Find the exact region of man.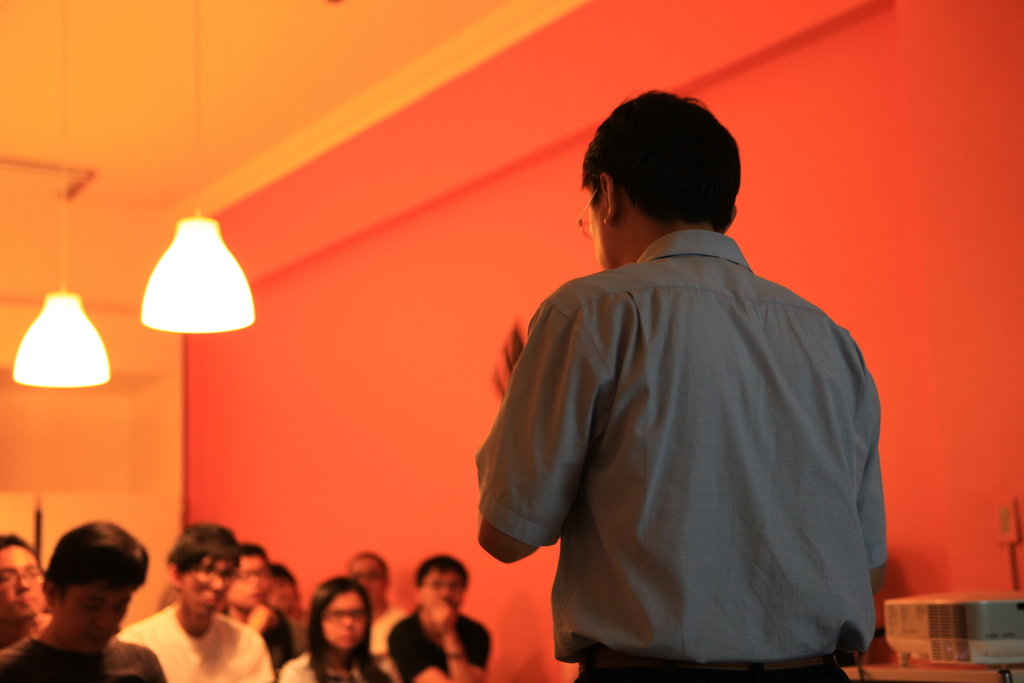
Exact region: bbox(387, 552, 494, 682).
